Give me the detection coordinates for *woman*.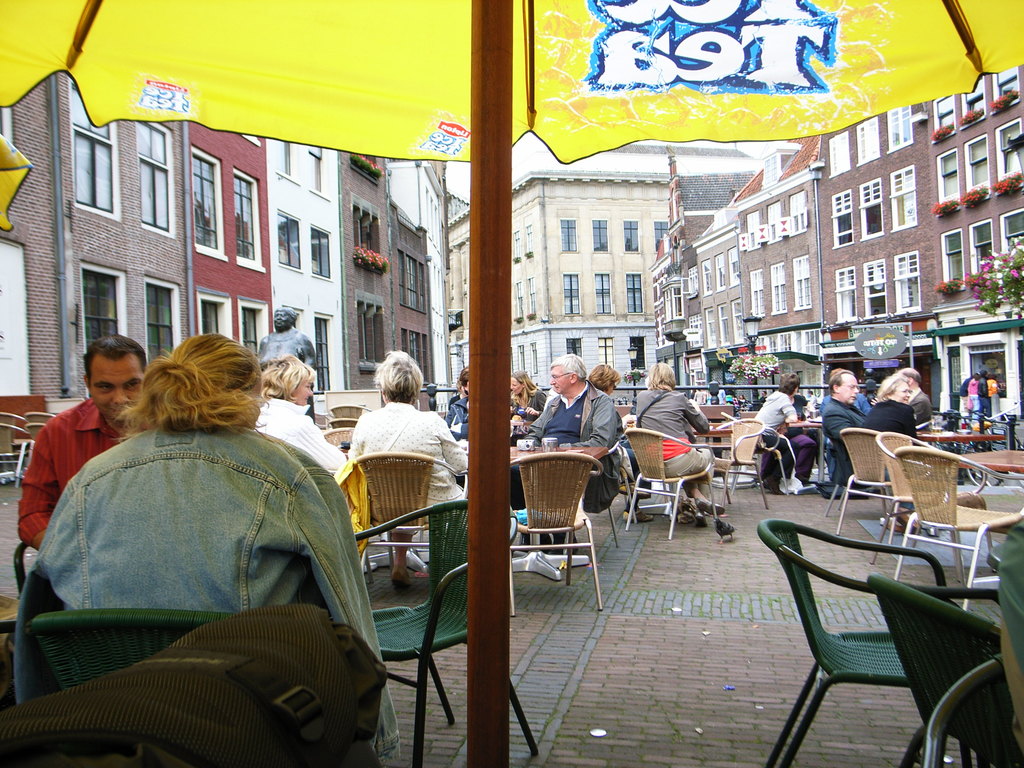
(858, 373, 922, 535).
